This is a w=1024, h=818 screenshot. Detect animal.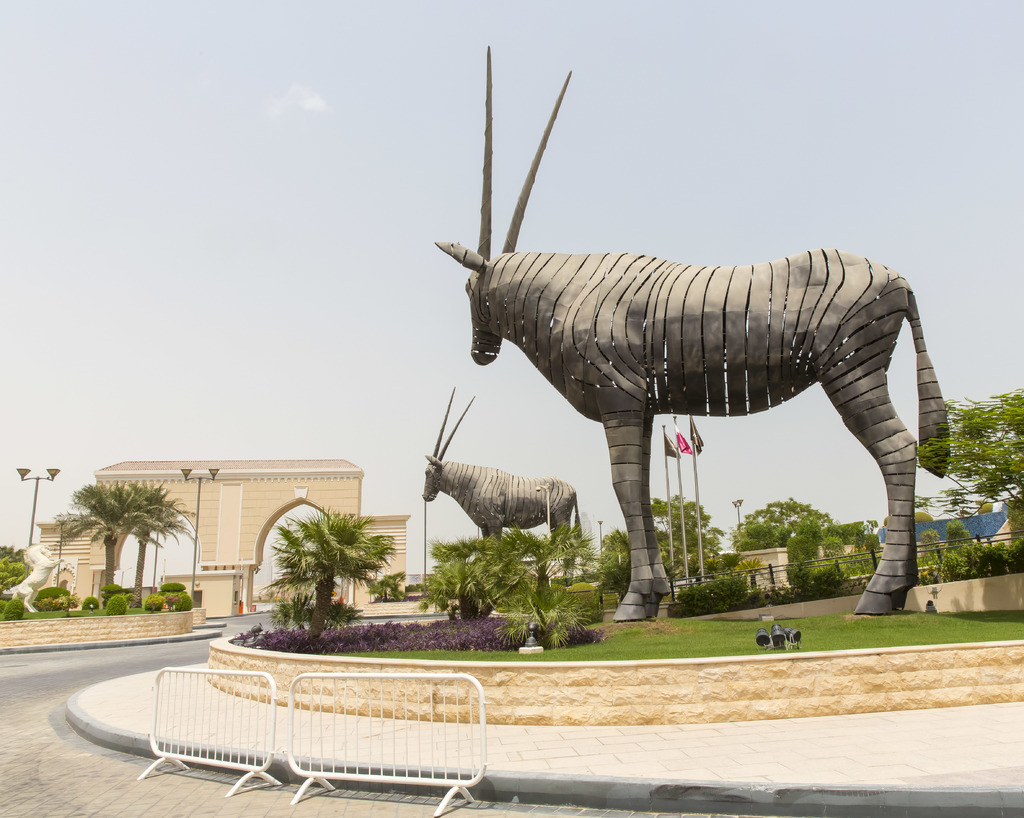
422/386/582/577.
